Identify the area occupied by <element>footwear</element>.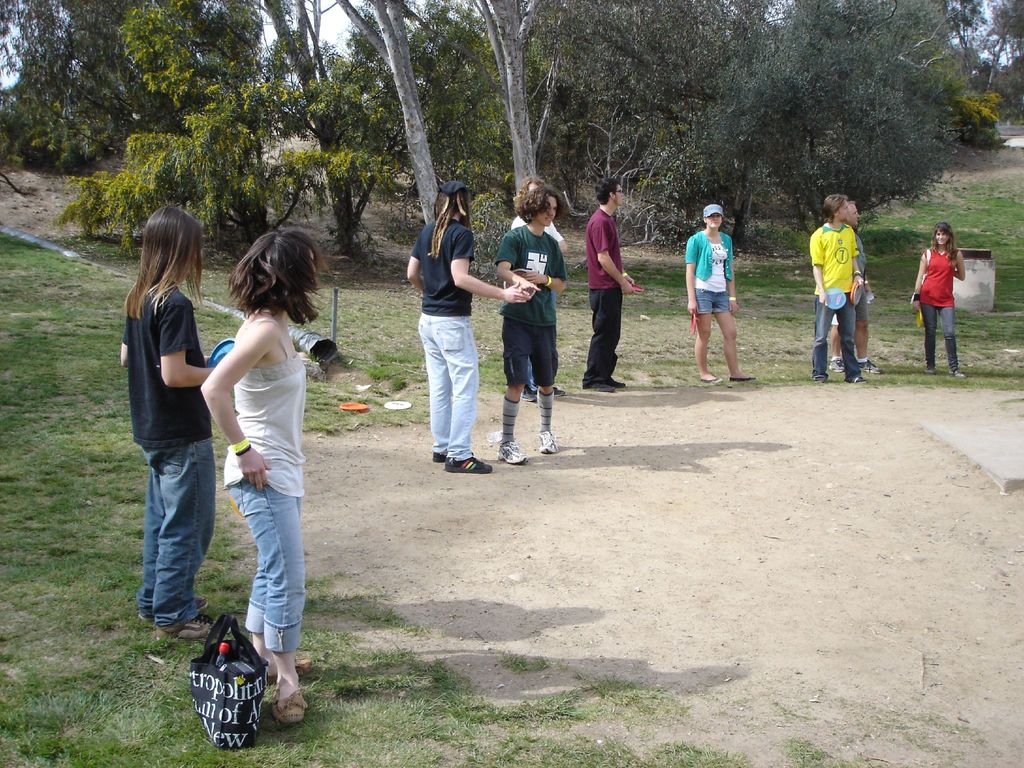
Area: box=[267, 651, 314, 680].
